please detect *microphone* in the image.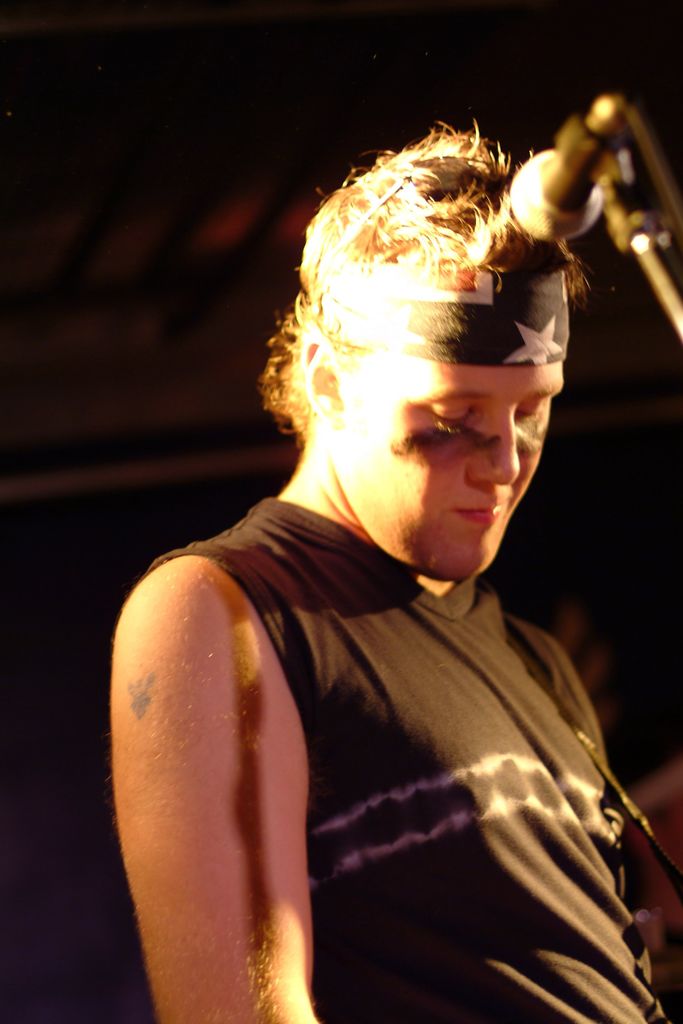
crop(502, 89, 627, 248).
